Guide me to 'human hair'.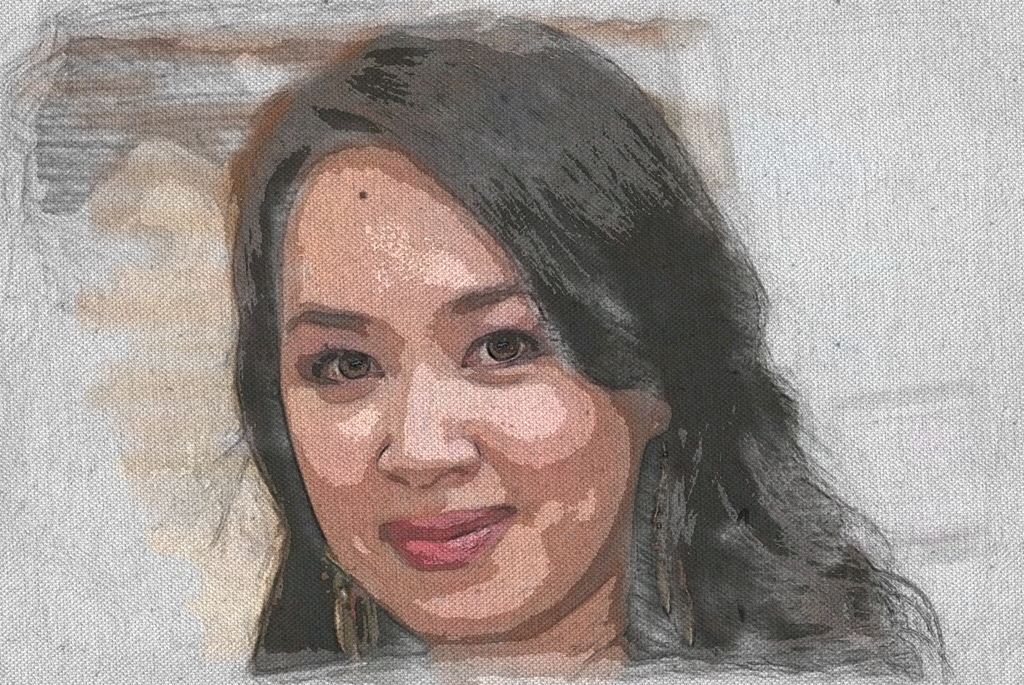
Guidance: Rect(188, 12, 916, 676).
